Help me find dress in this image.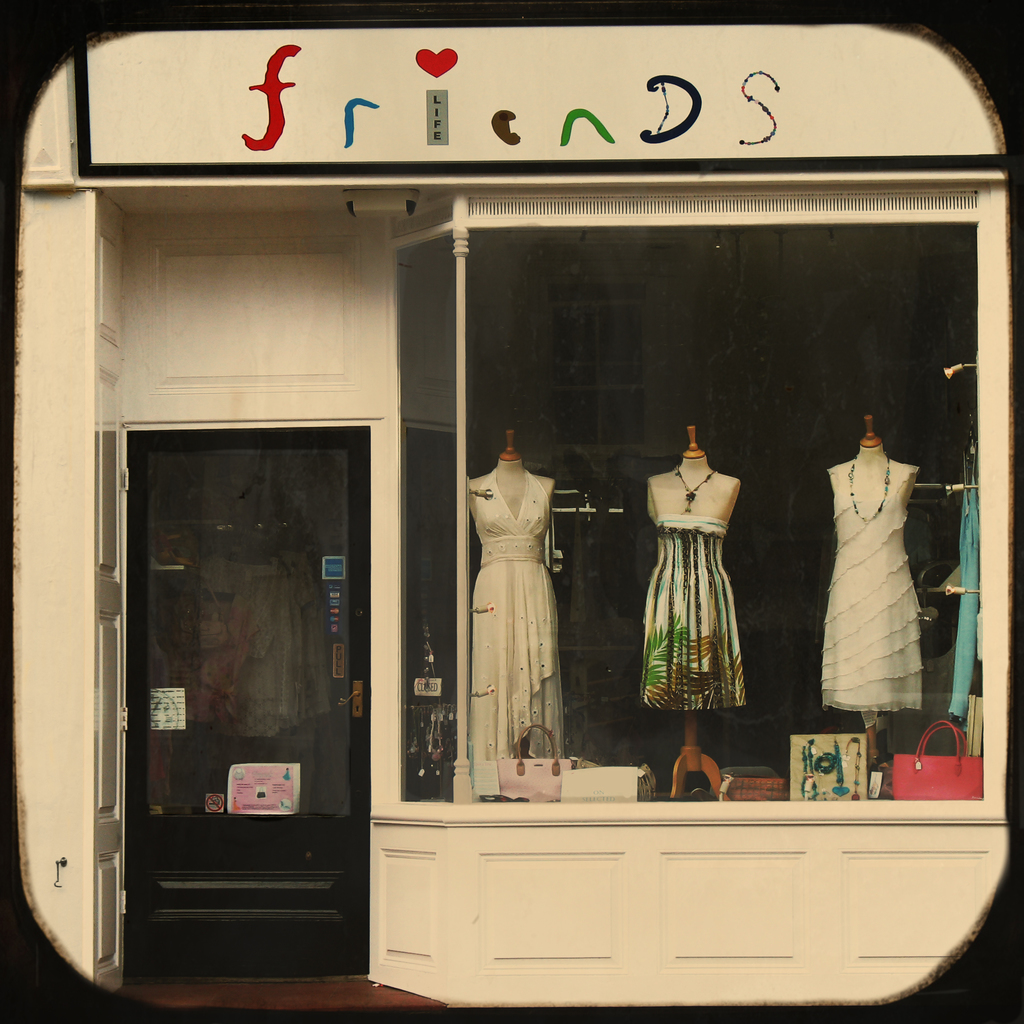
Found it: crop(466, 469, 564, 797).
